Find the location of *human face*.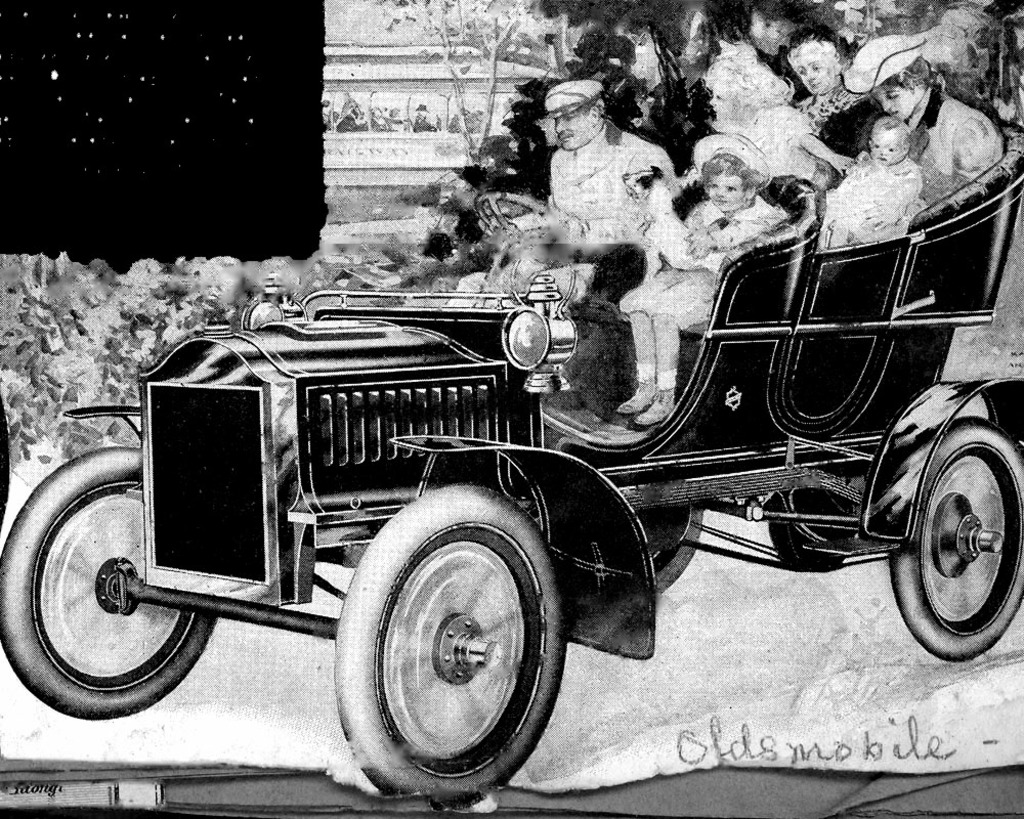
Location: BBox(790, 41, 831, 96).
